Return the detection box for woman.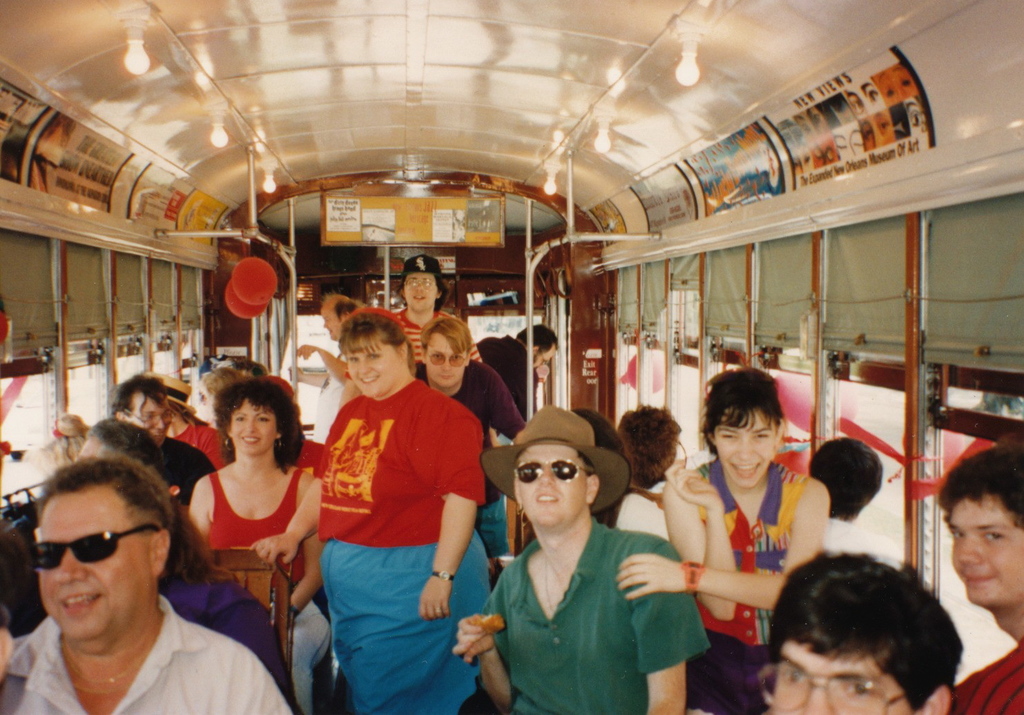
[189, 376, 329, 714].
